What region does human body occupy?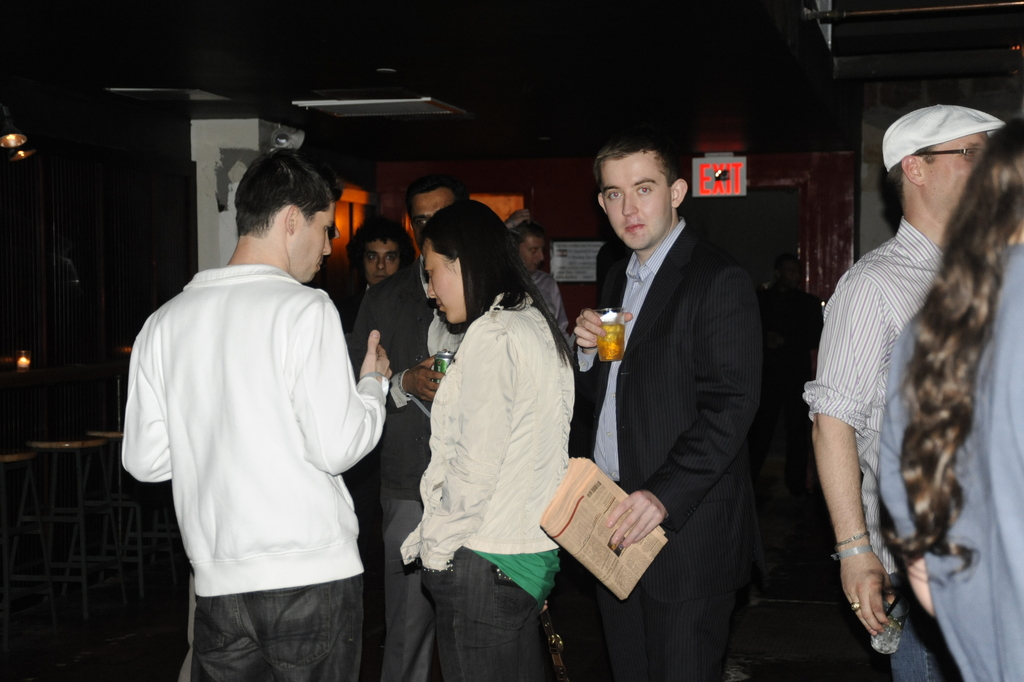
detection(352, 251, 473, 681).
